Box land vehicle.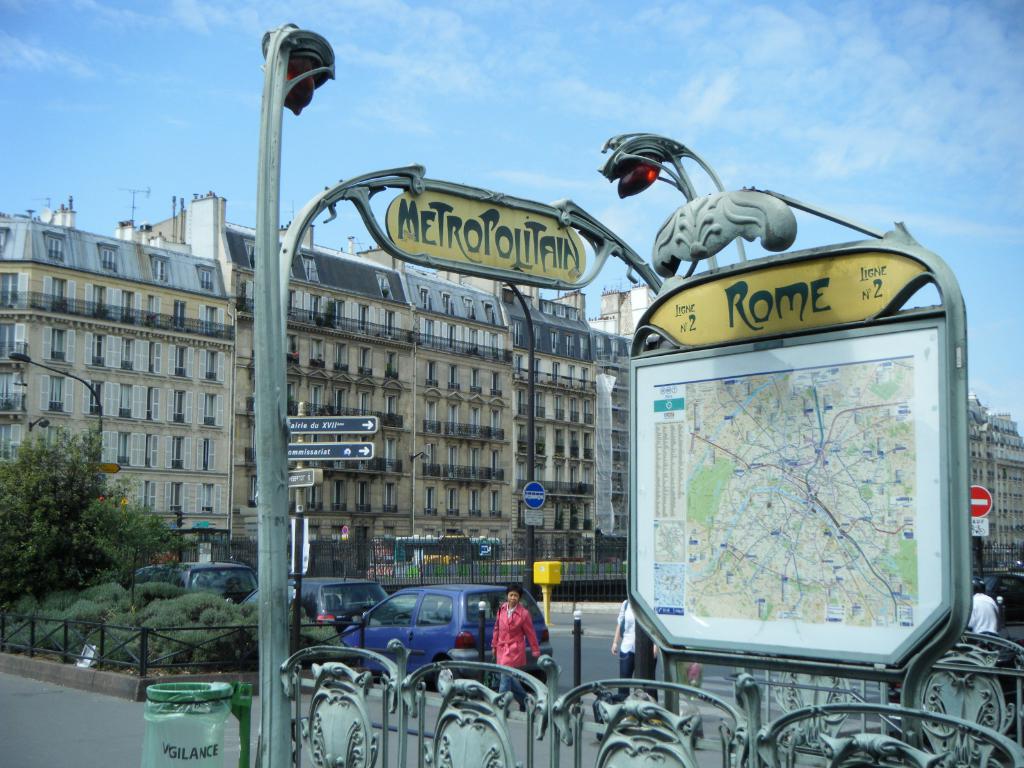
(224, 562, 388, 637).
